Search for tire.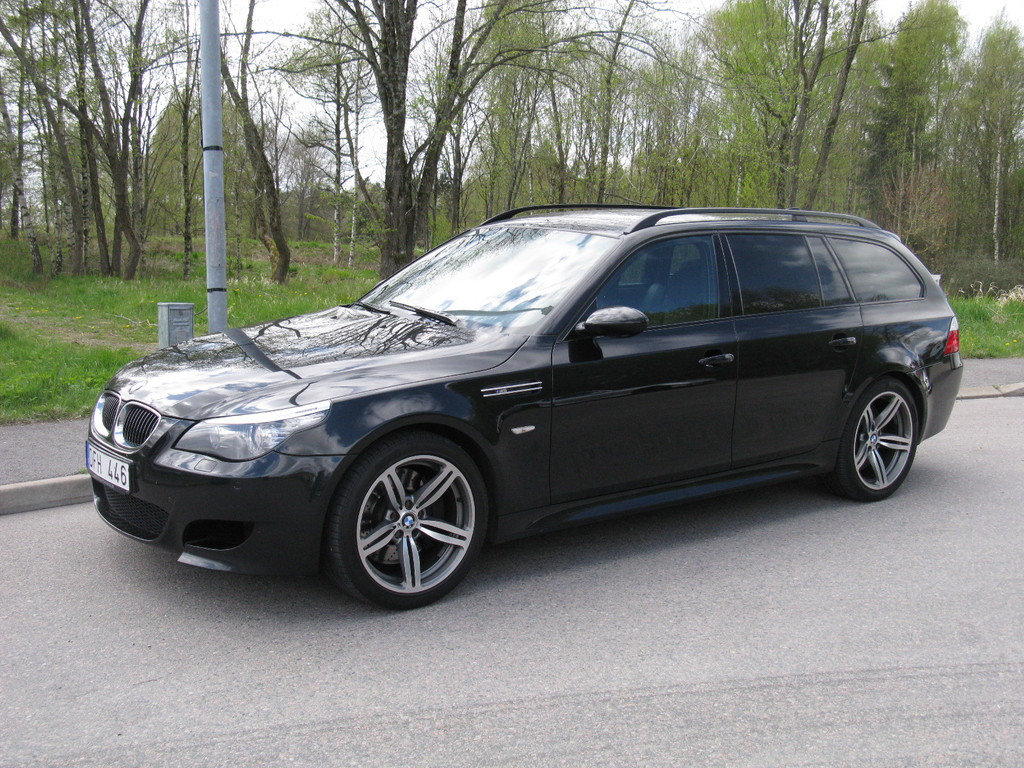
Found at left=331, top=433, right=493, bottom=609.
